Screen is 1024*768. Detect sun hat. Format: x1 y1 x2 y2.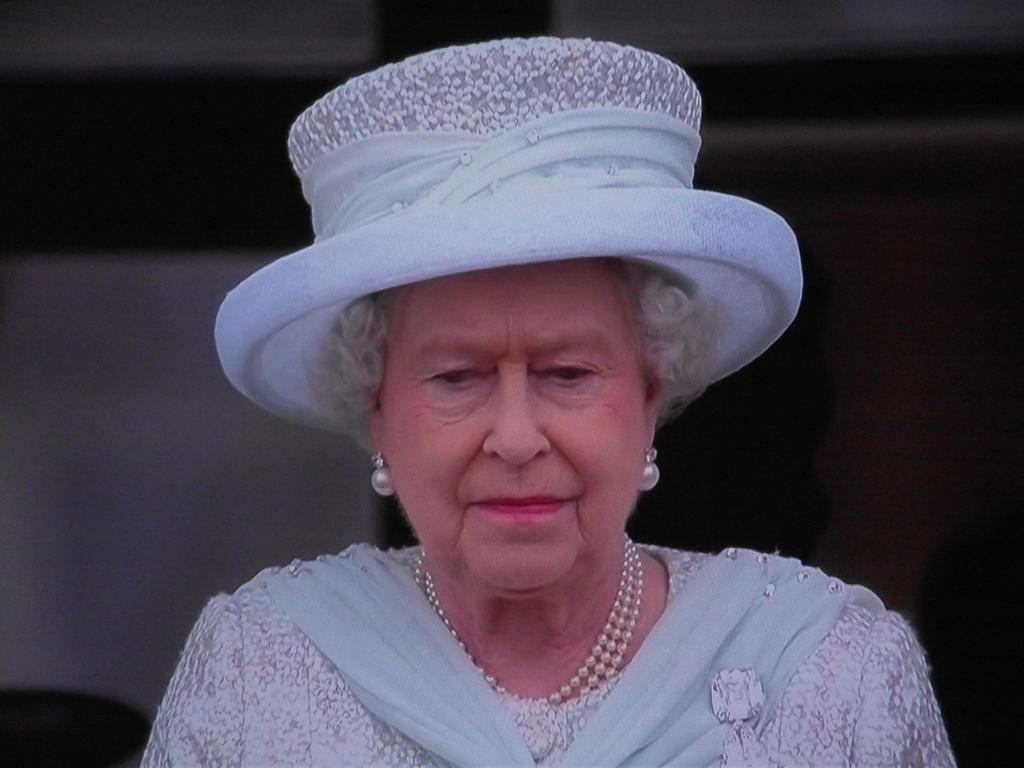
211 35 810 440.
